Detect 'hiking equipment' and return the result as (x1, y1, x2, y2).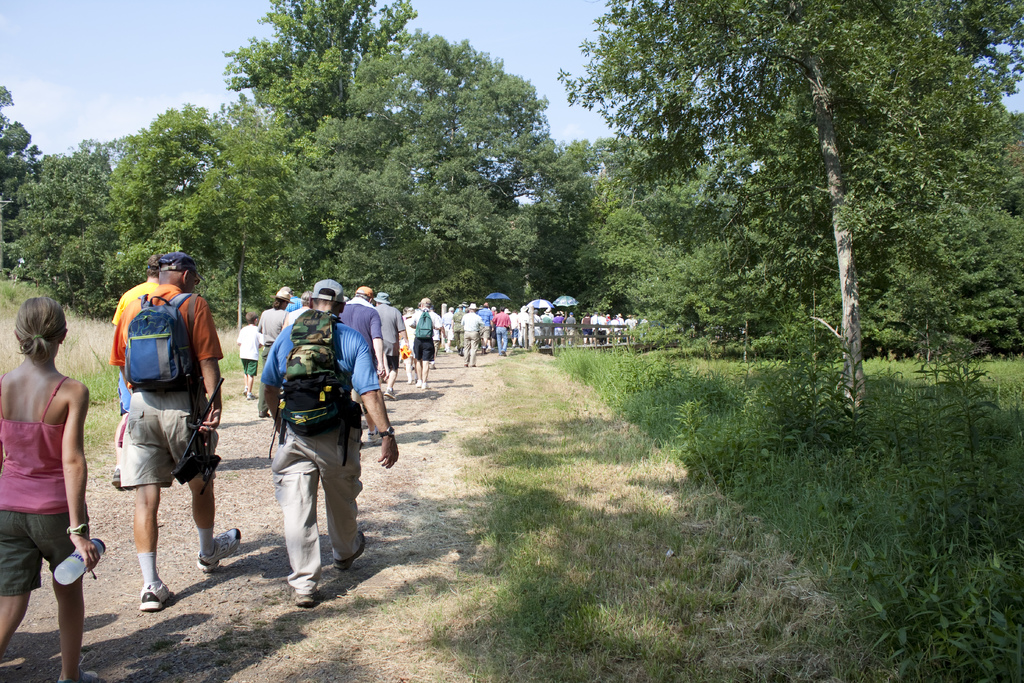
(56, 668, 99, 682).
